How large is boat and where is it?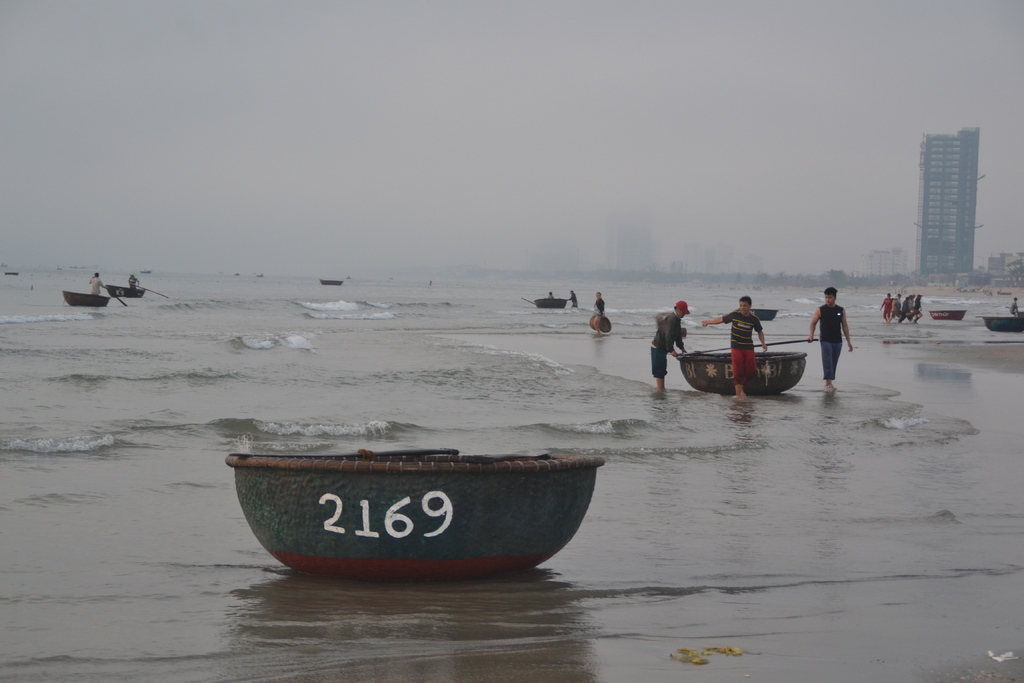
Bounding box: rect(675, 349, 813, 399).
